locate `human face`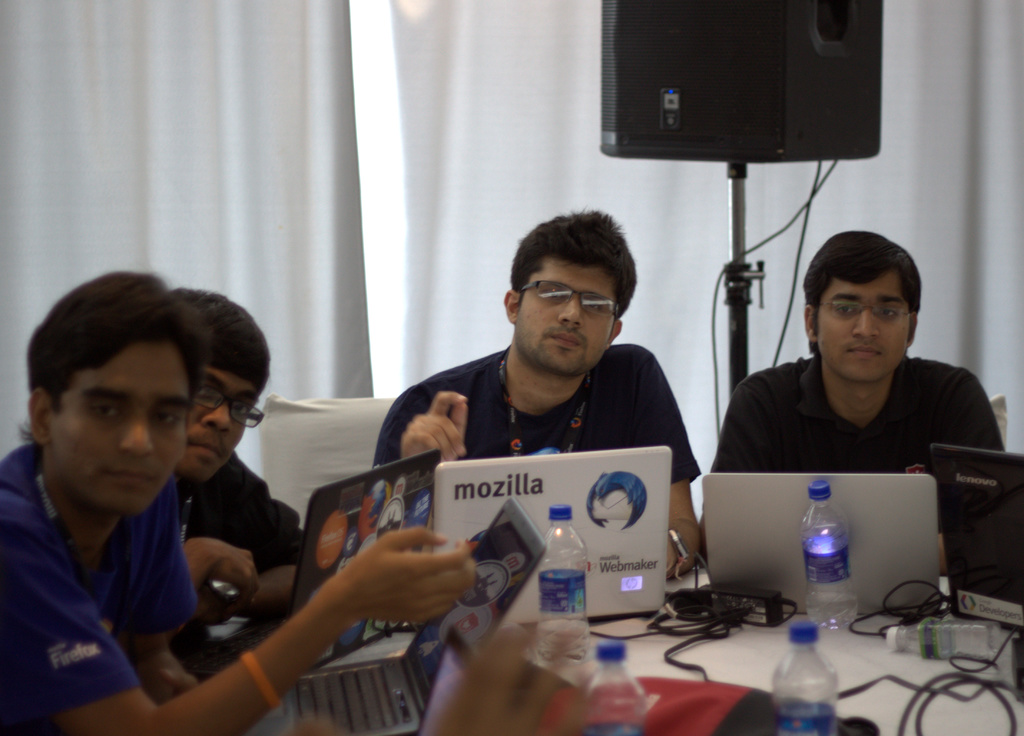
bbox=[813, 267, 909, 381]
